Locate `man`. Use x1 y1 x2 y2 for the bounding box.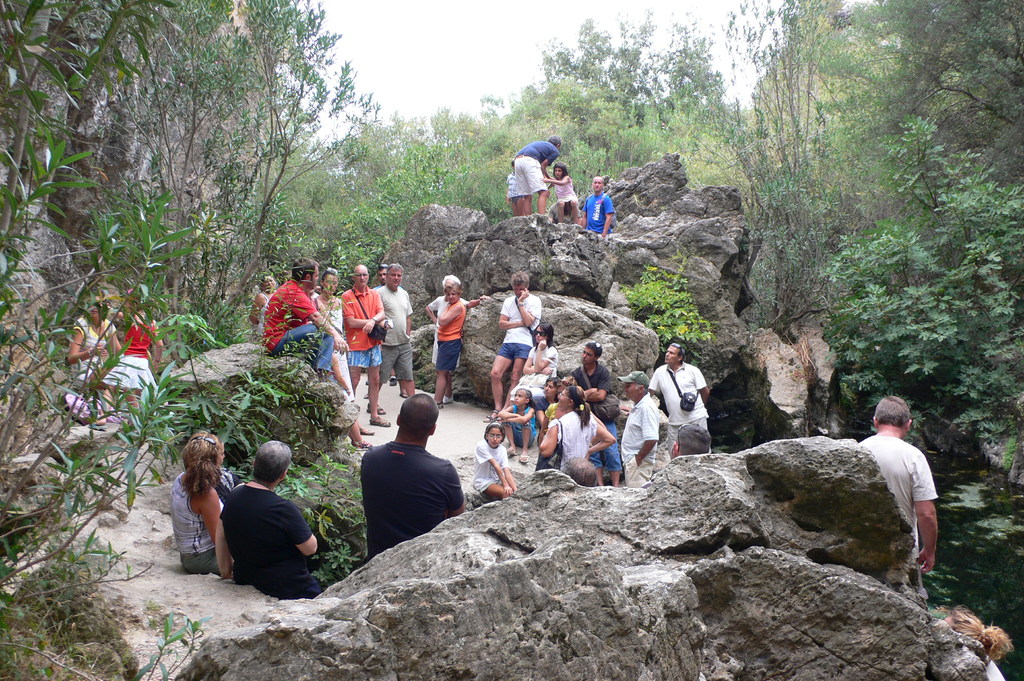
572 341 624 416.
